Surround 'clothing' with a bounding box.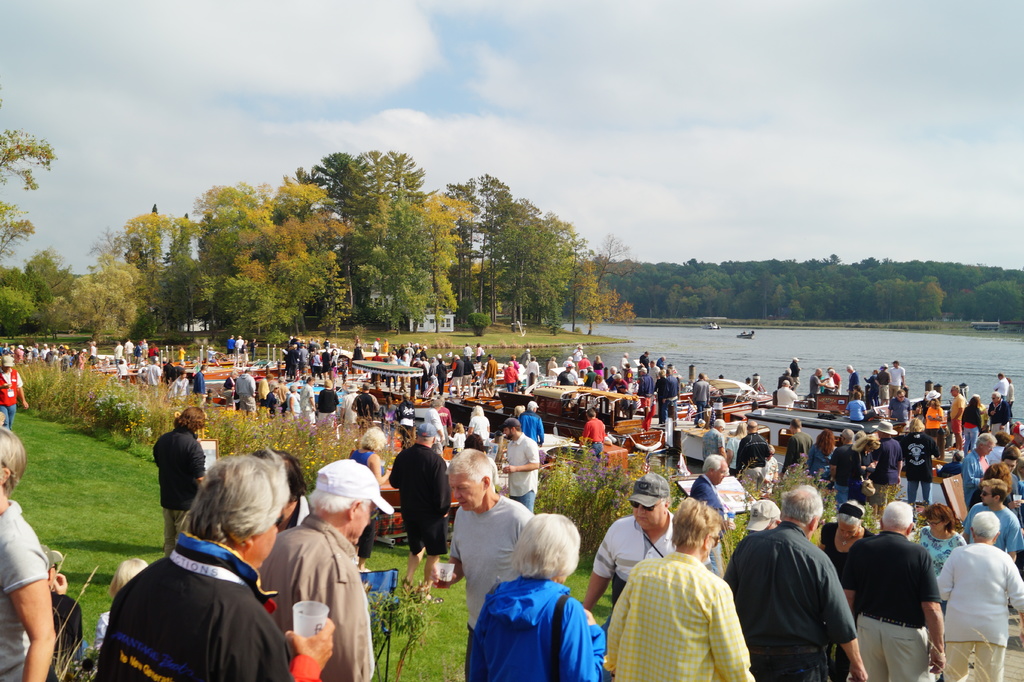
(903,432,936,480).
